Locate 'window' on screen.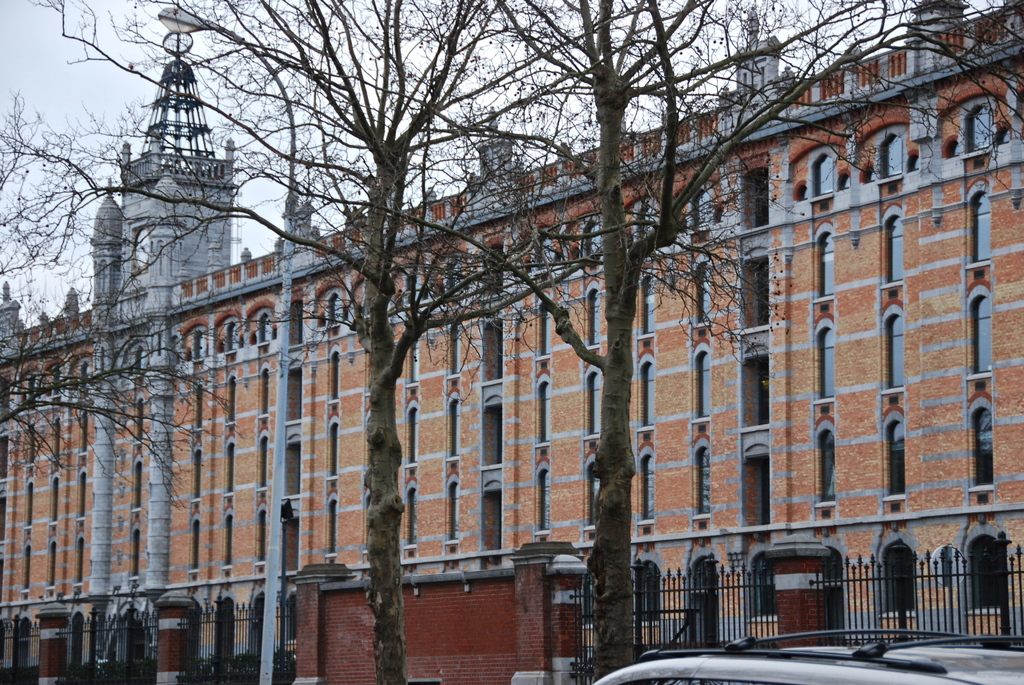
On screen at 637:209:652:267.
